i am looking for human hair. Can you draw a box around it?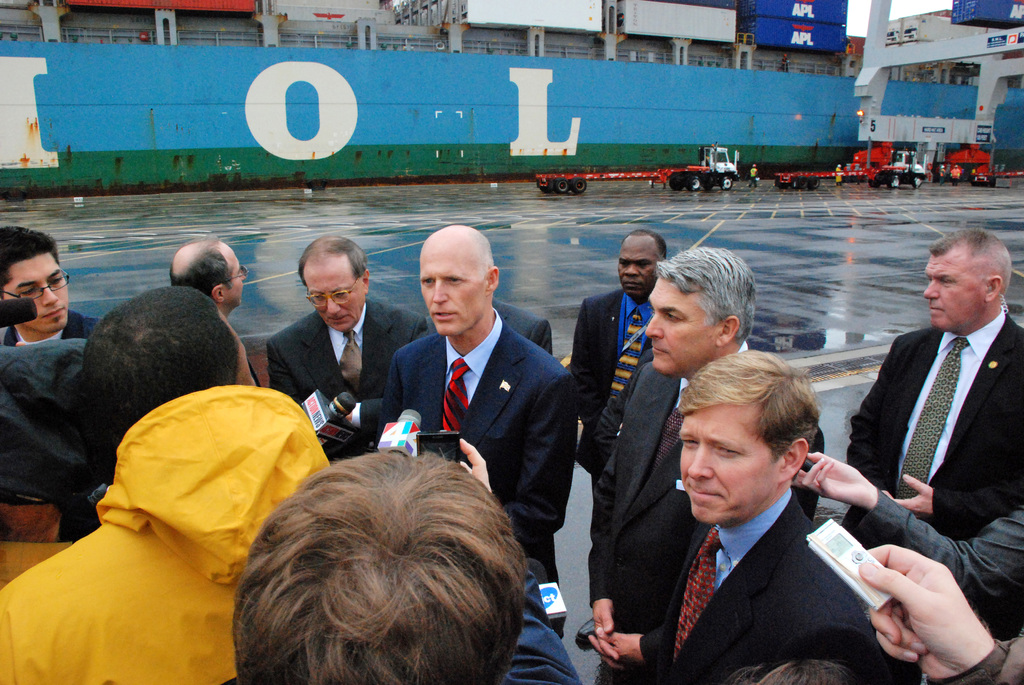
Sure, the bounding box is detection(624, 226, 666, 258).
